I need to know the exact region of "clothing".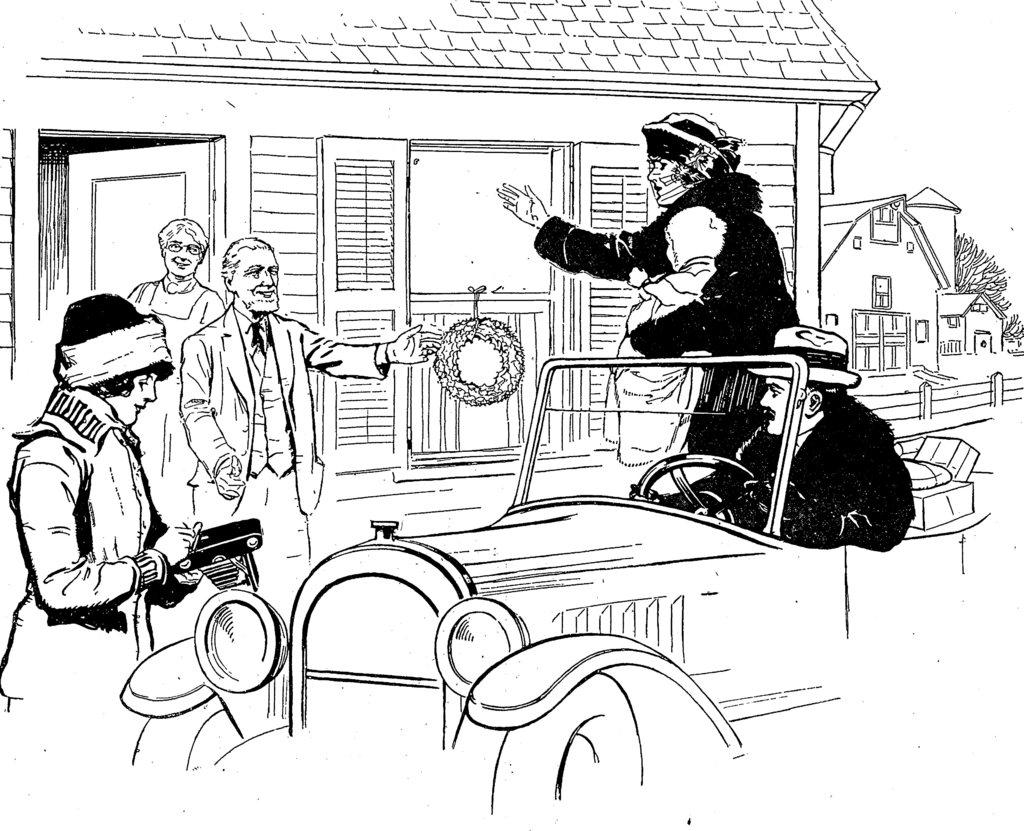
Region: bbox(177, 295, 388, 483).
